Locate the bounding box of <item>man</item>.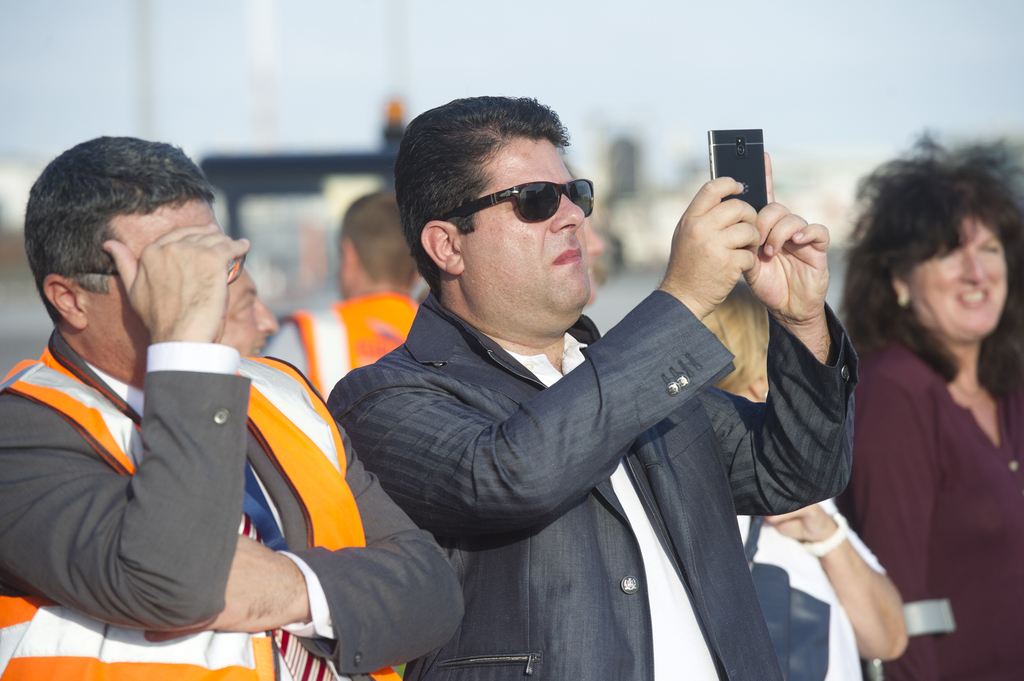
Bounding box: rect(223, 260, 284, 361).
